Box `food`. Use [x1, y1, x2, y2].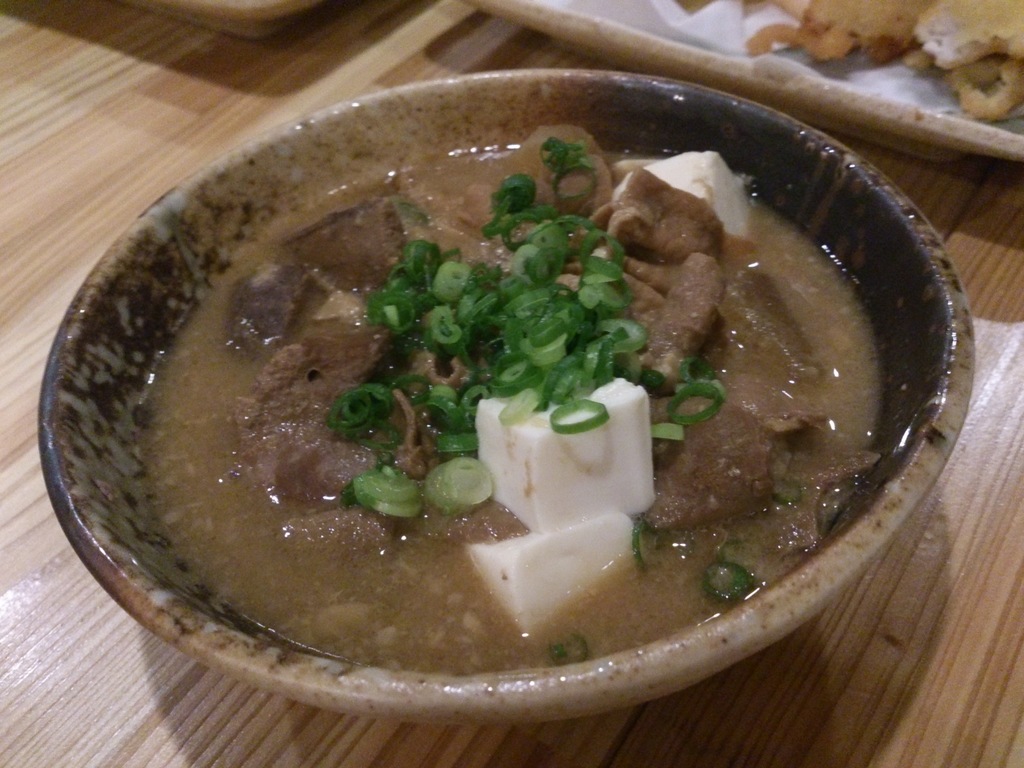
[675, 0, 1023, 129].
